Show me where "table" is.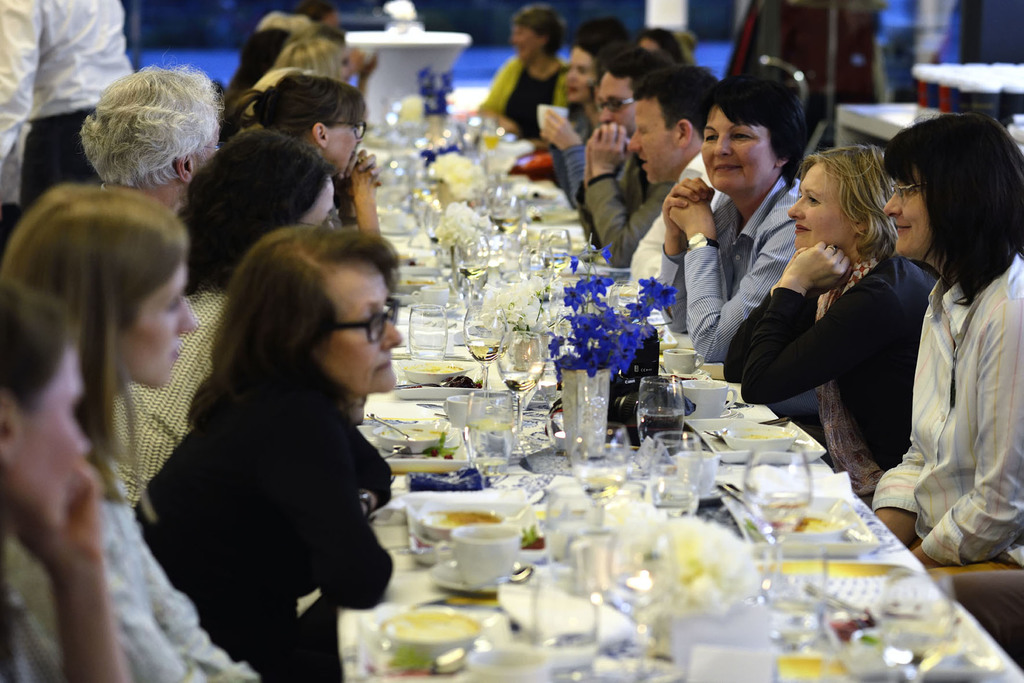
"table" is at crop(339, 475, 1023, 682).
